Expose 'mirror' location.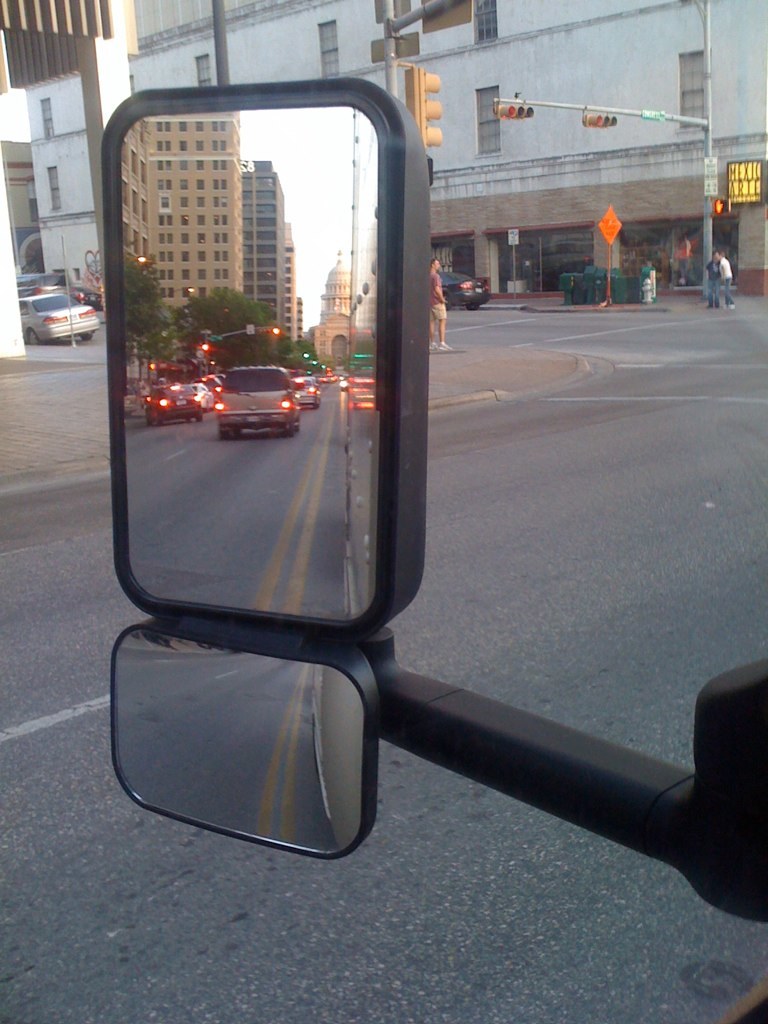
Exposed at [x1=29, y1=295, x2=79, y2=311].
